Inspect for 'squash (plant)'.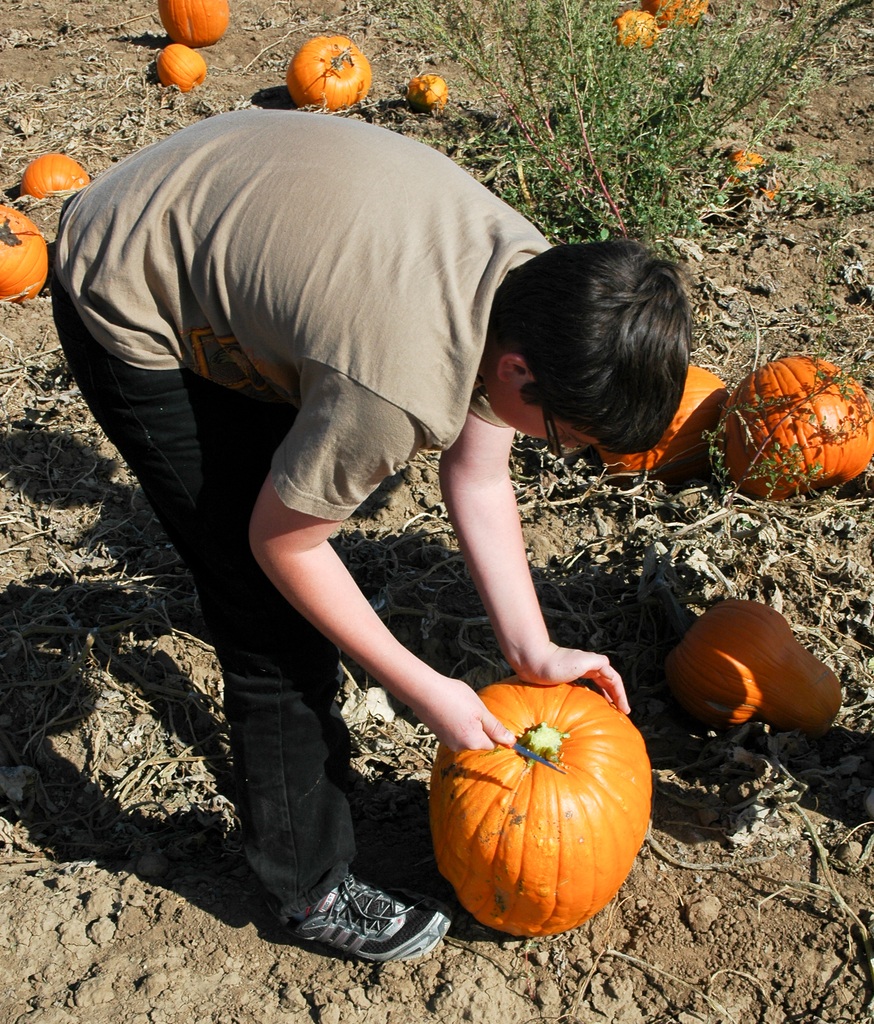
Inspection: 22, 150, 93, 204.
